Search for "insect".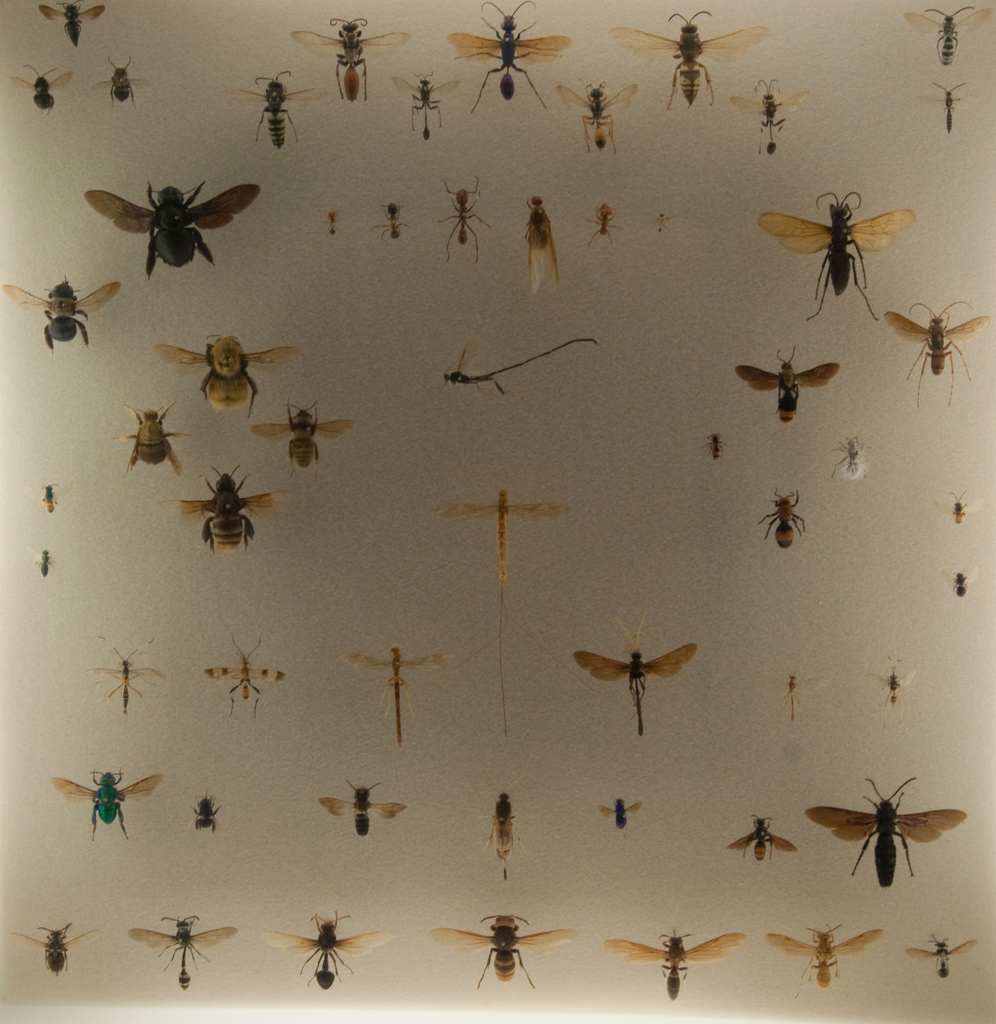
Found at [183, 461, 286, 572].
